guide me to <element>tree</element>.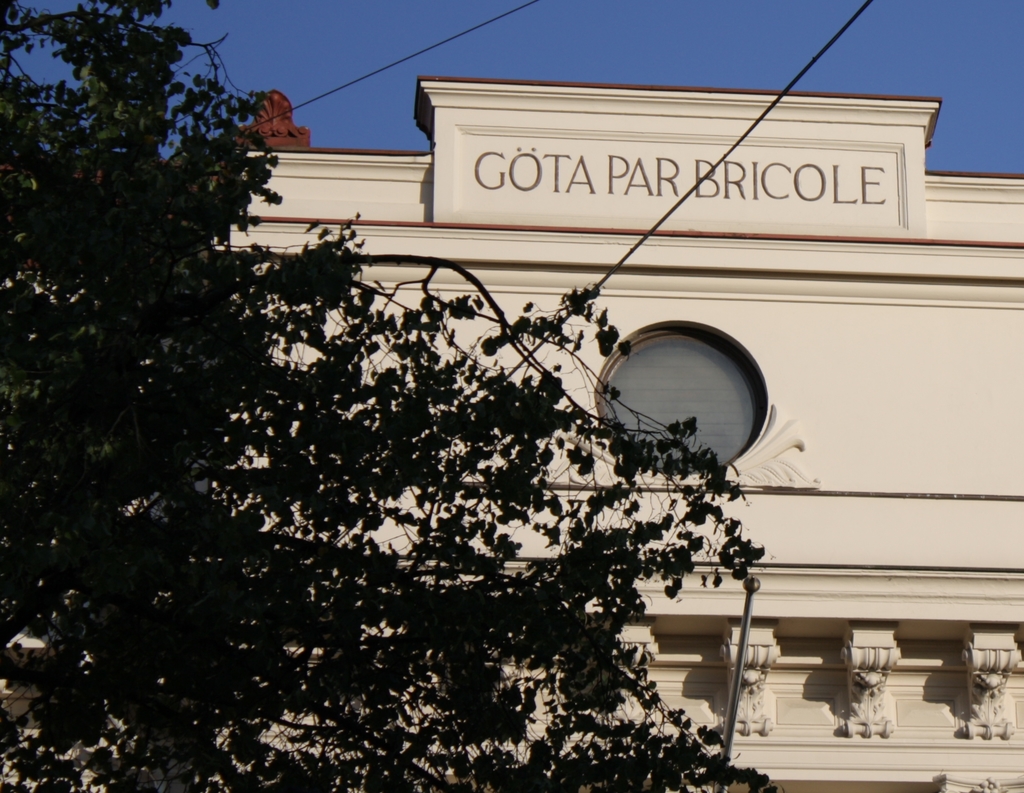
Guidance: bbox=(0, 2, 767, 792).
